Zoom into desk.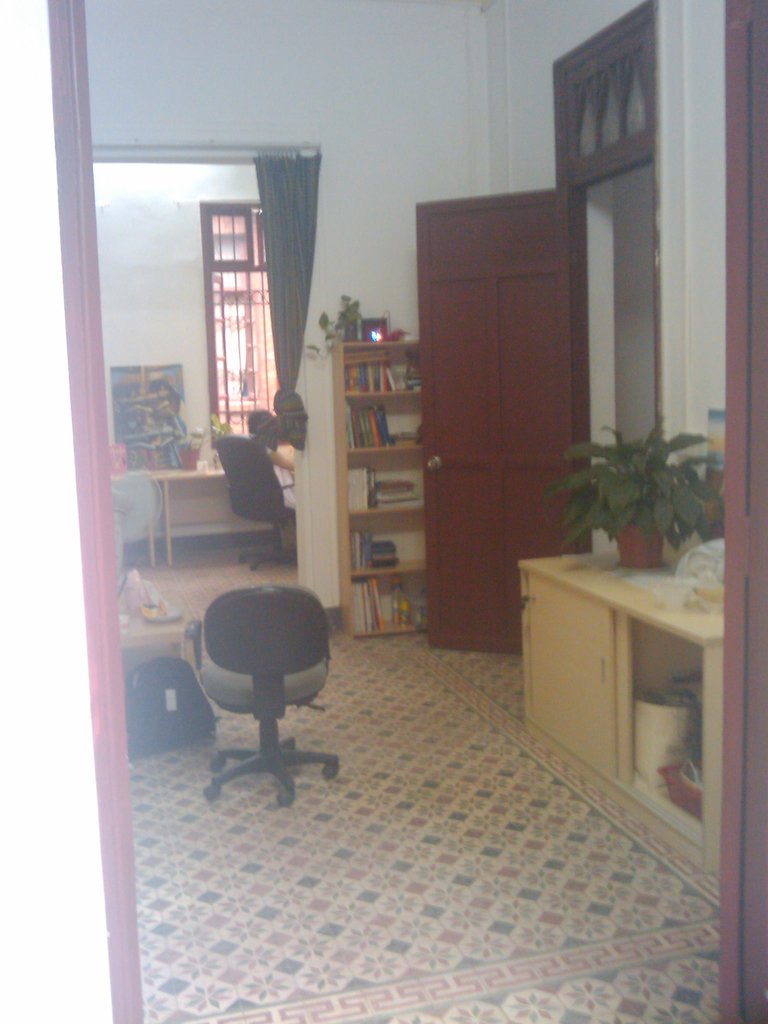
Zoom target: bbox=[478, 532, 742, 838].
